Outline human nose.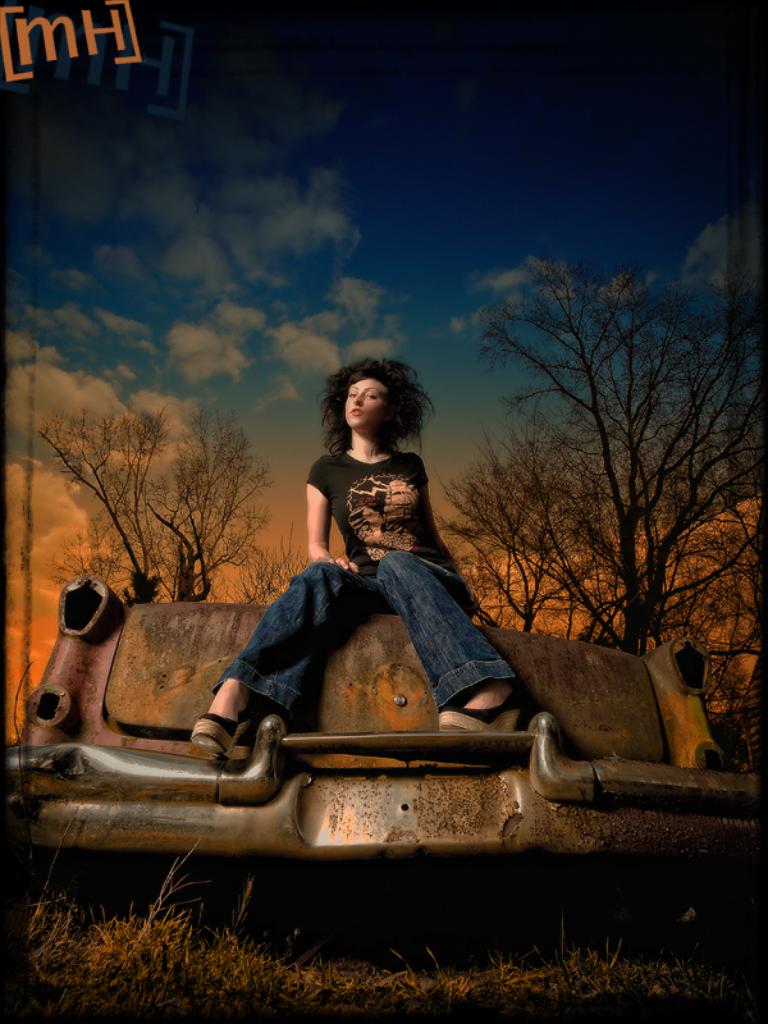
Outline: box(348, 392, 362, 404).
